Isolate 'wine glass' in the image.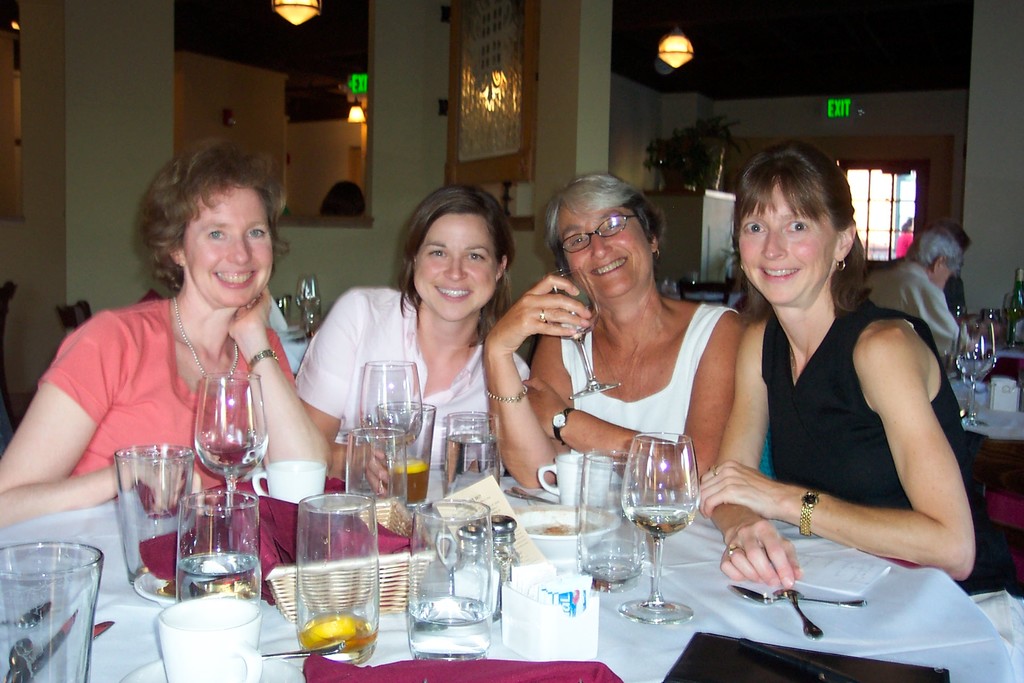
Isolated region: [618, 428, 696, 627].
